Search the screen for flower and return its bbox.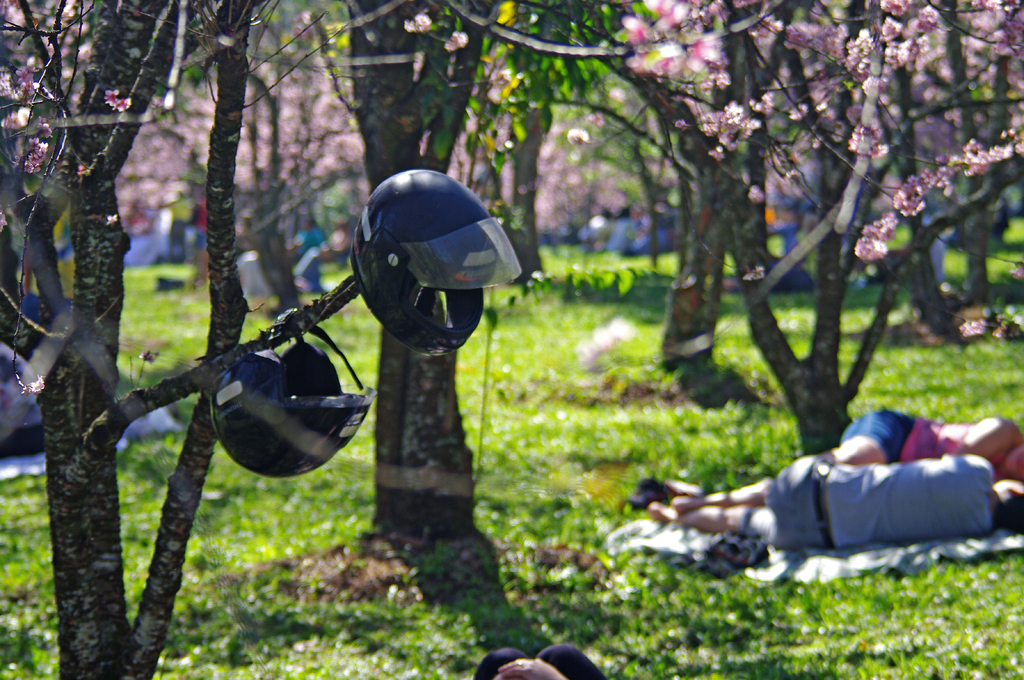
Found: select_region(566, 127, 588, 143).
